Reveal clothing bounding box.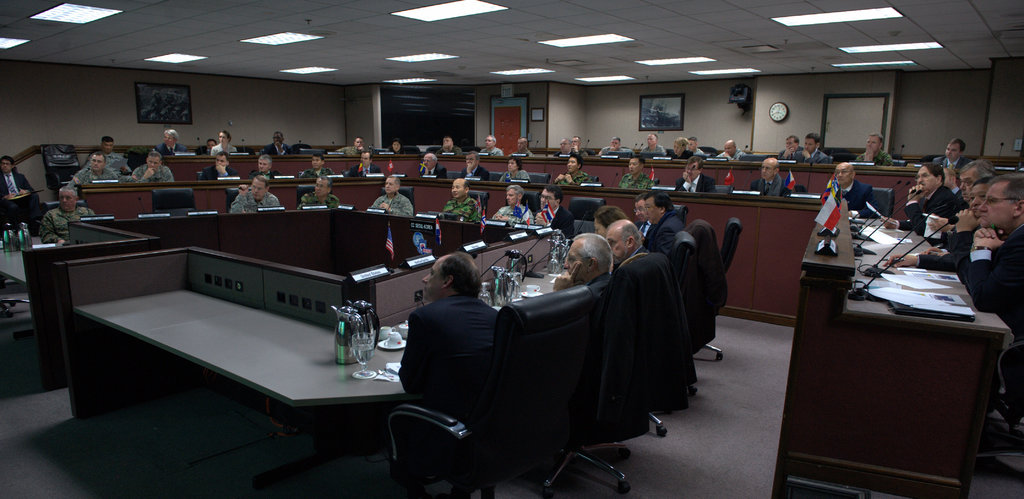
Revealed: detection(296, 192, 339, 208).
